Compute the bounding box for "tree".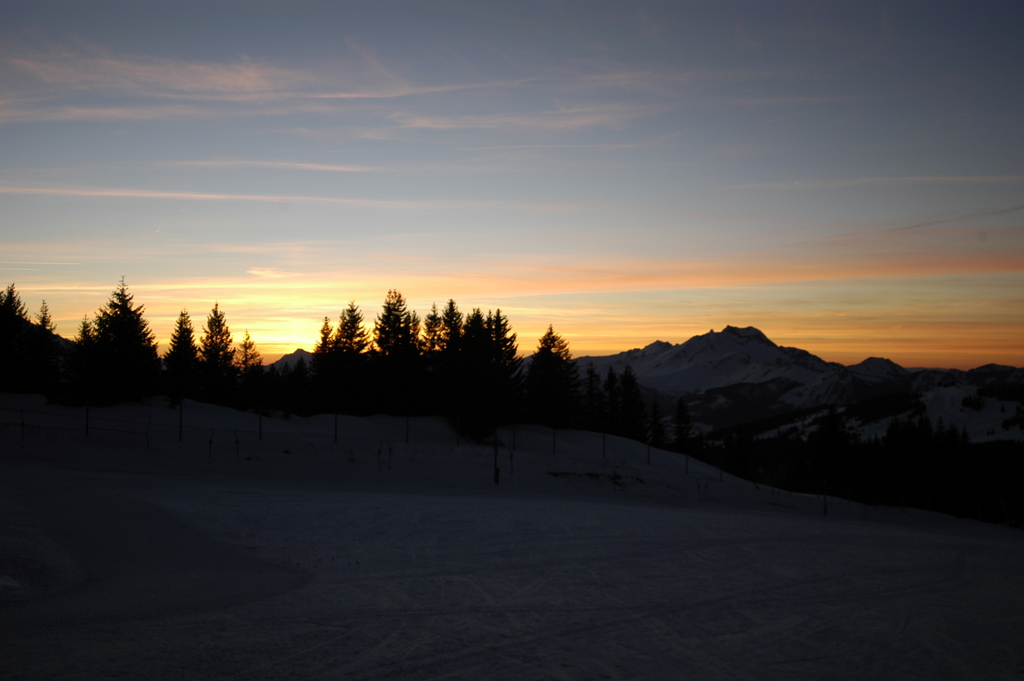
box(163, 304, 204, 369).
